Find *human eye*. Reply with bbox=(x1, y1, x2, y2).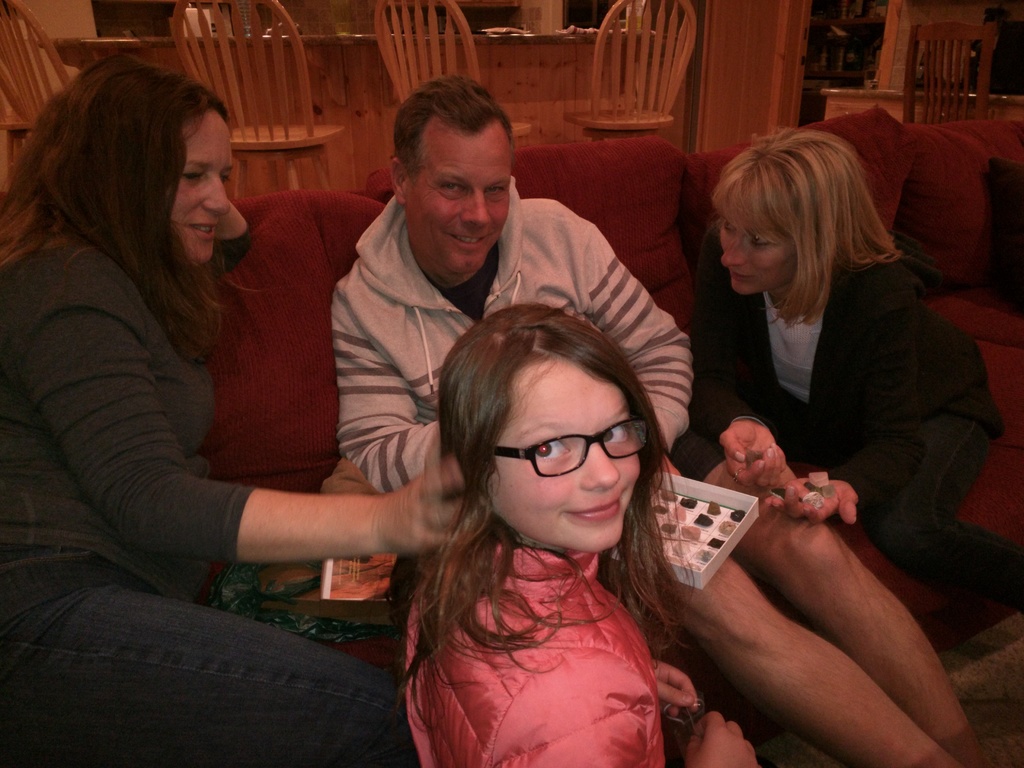
bbox=(751, 229, 774, 250).
